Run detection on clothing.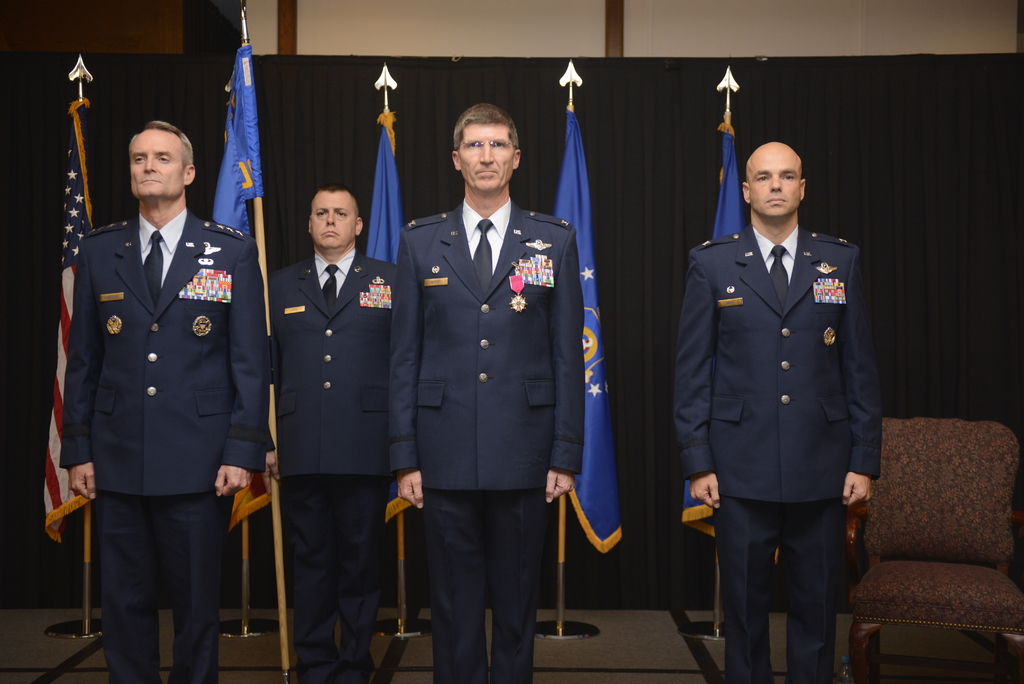
Result: [678, 225, 879, 683].
